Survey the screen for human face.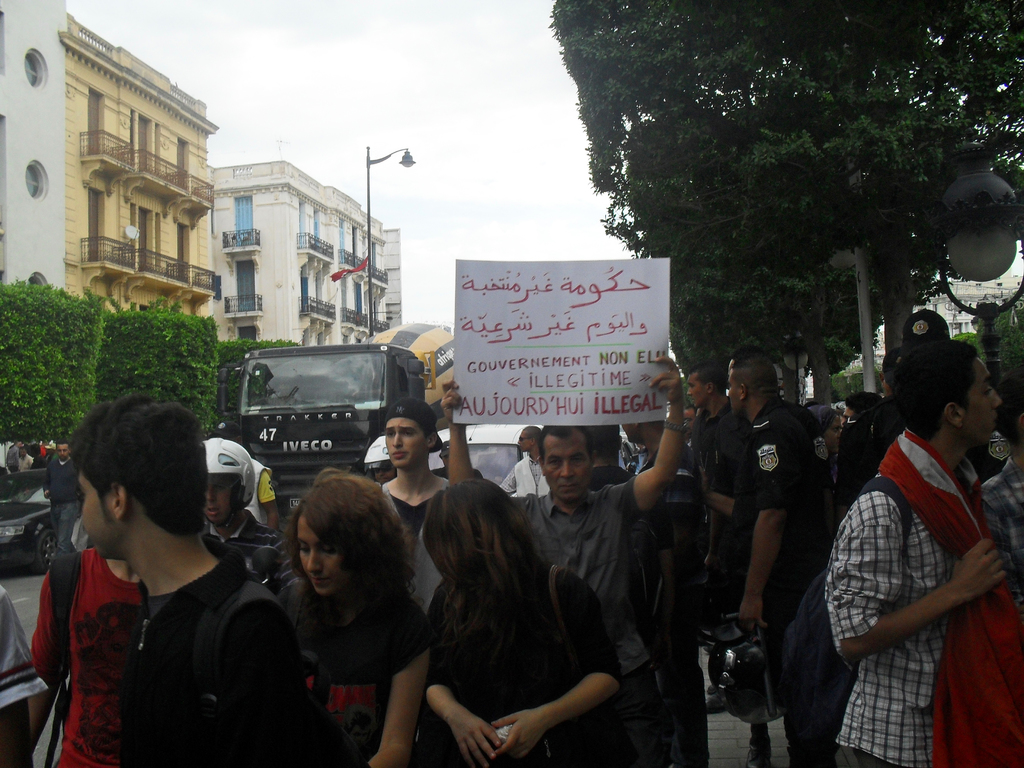
Survey found: x1=297, y1=511, x2=351, y2=596.
